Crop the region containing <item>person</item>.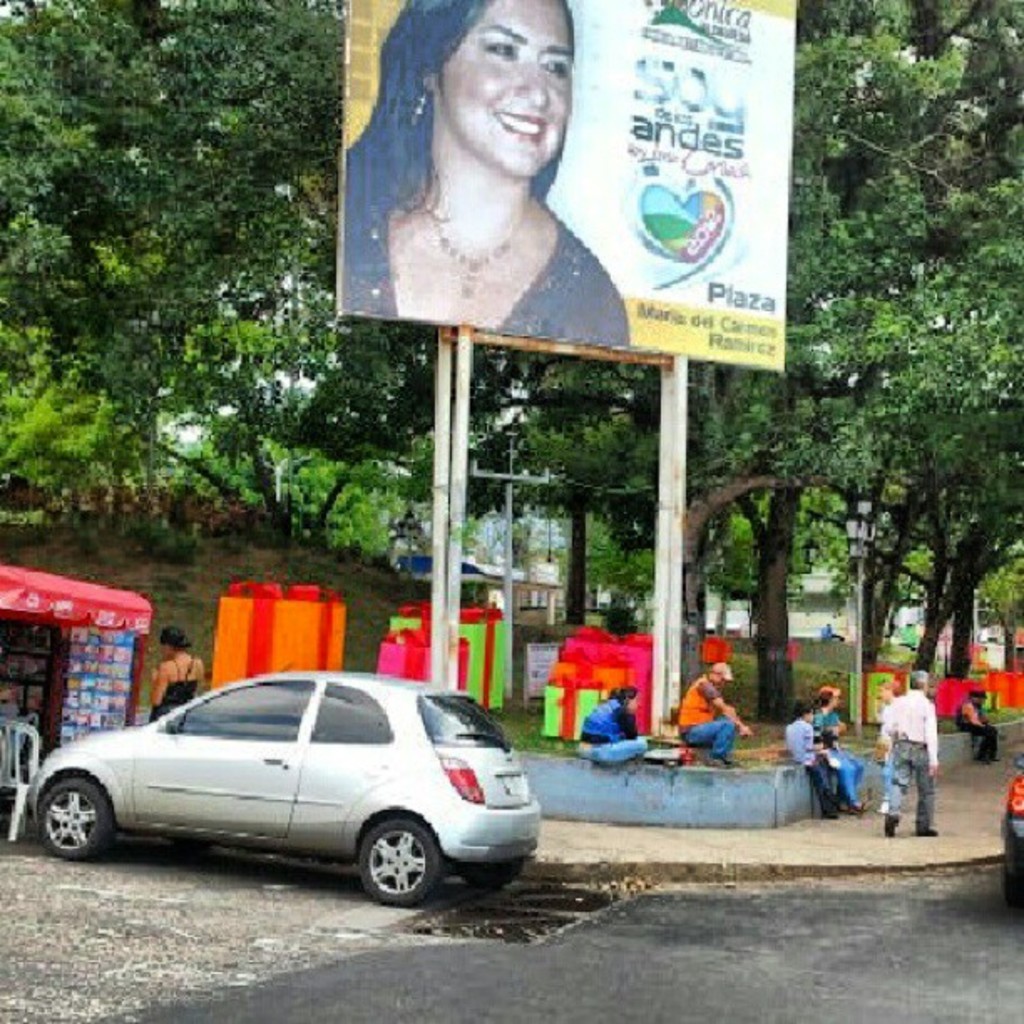
Crop region: {"left": 678, "top": 666, "right": 748, "bottom": 763}.
